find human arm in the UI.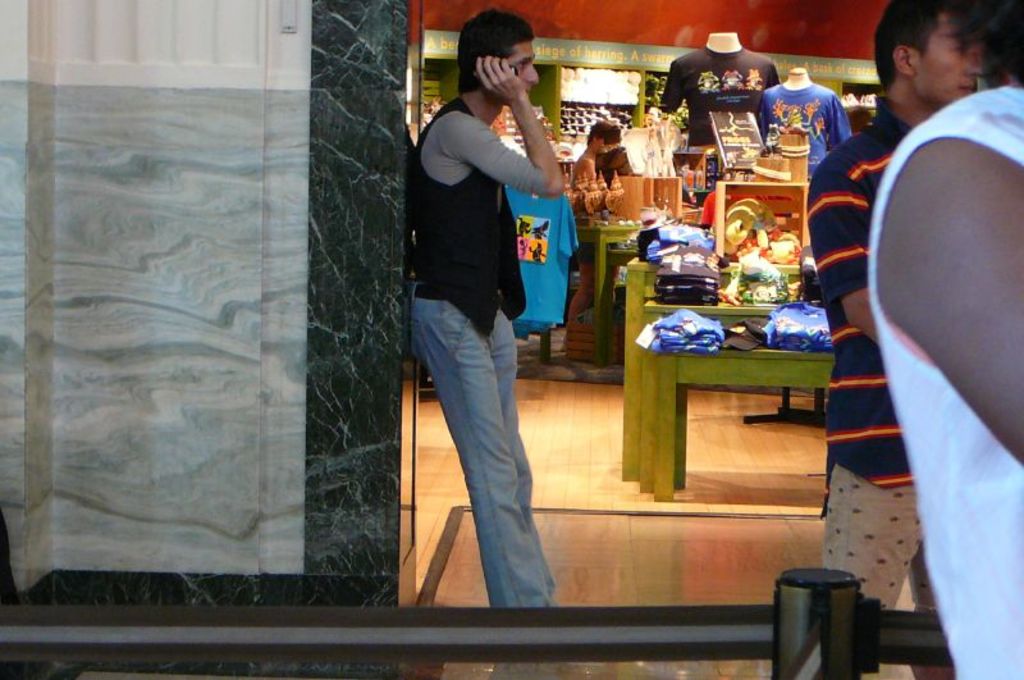
UI element at locate(805, 168, 873, 341).
